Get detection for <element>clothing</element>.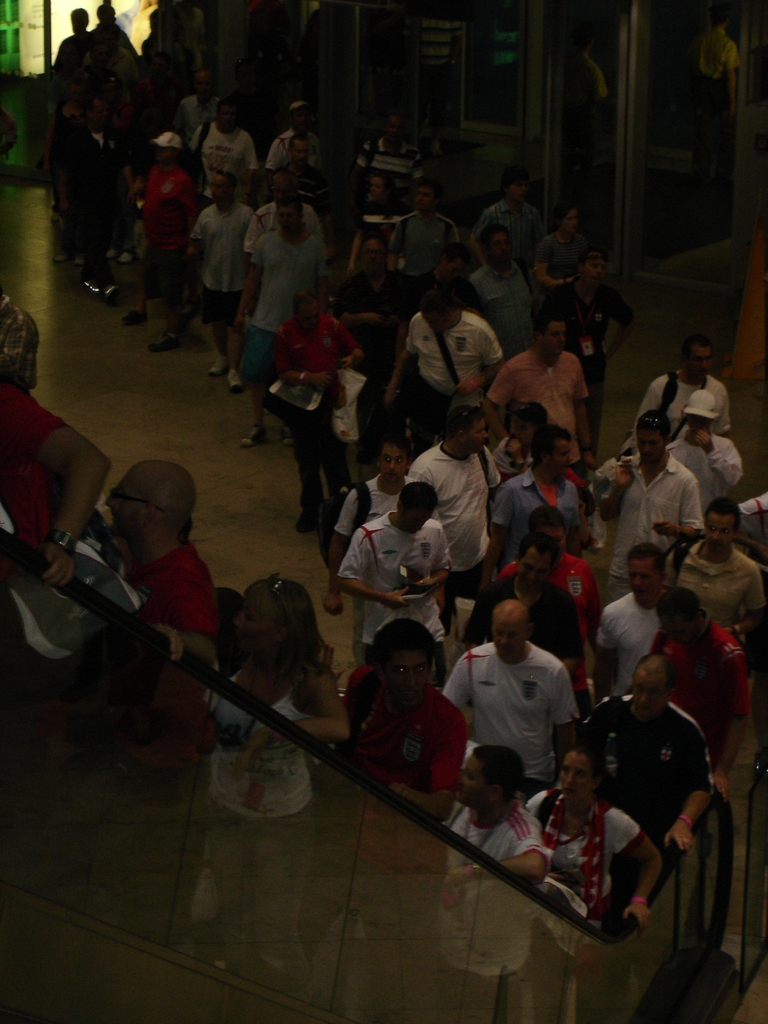
Detection: l=348, t=666, r=465, b=1023.
